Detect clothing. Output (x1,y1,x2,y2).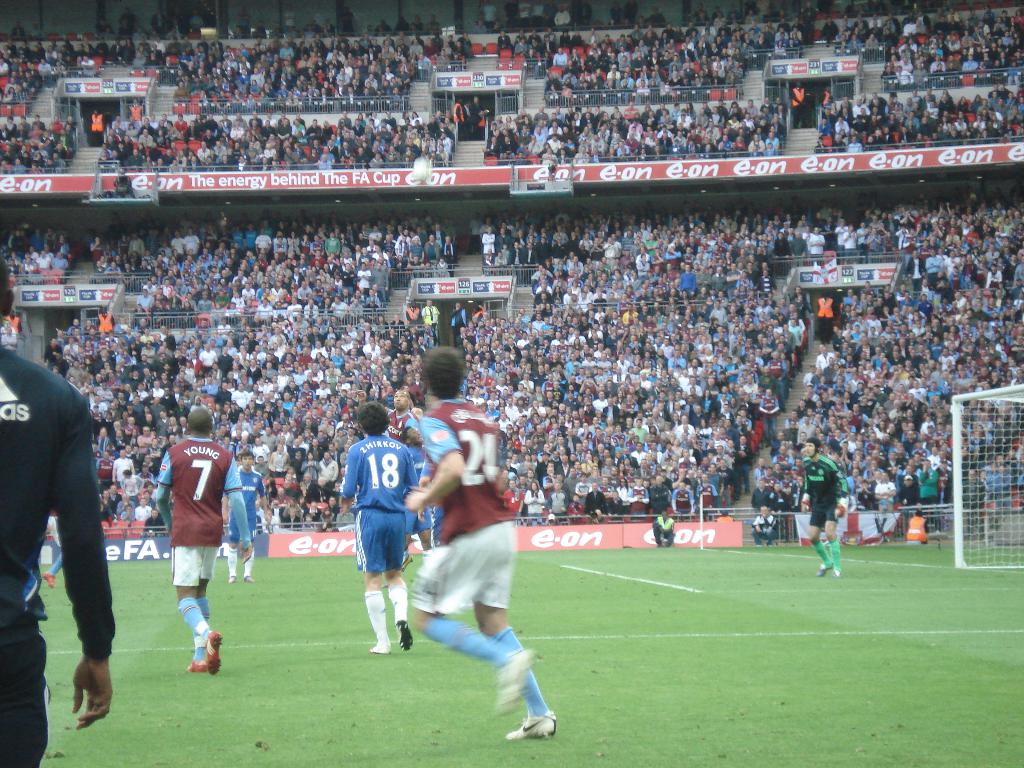
(797,444,851,532).
